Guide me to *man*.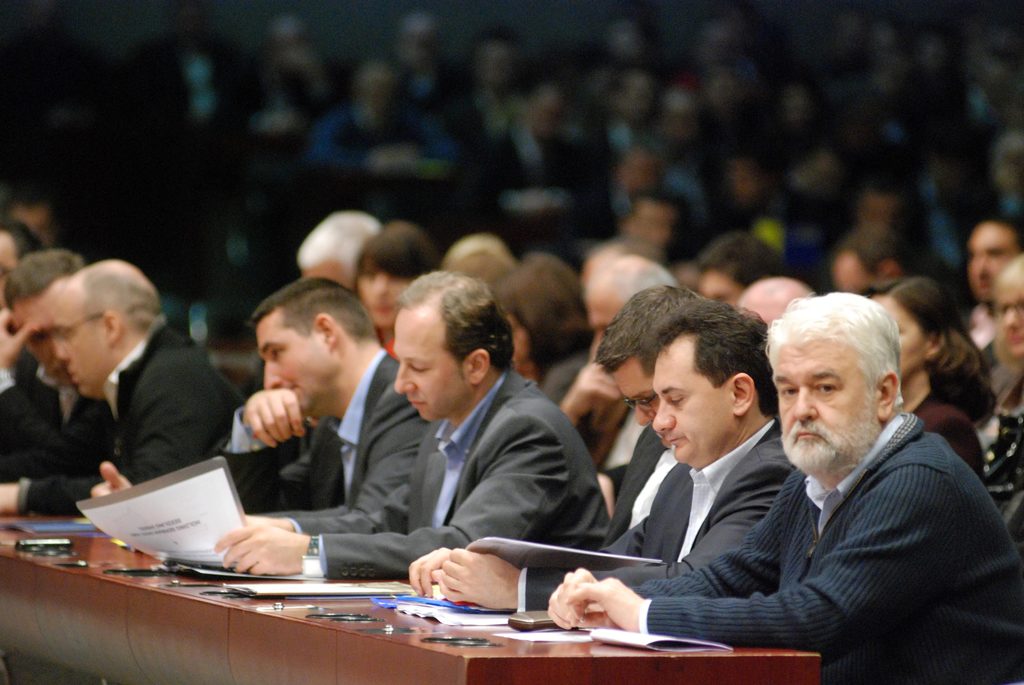
Guidance: l=404, t=302, r=798, b=614.
